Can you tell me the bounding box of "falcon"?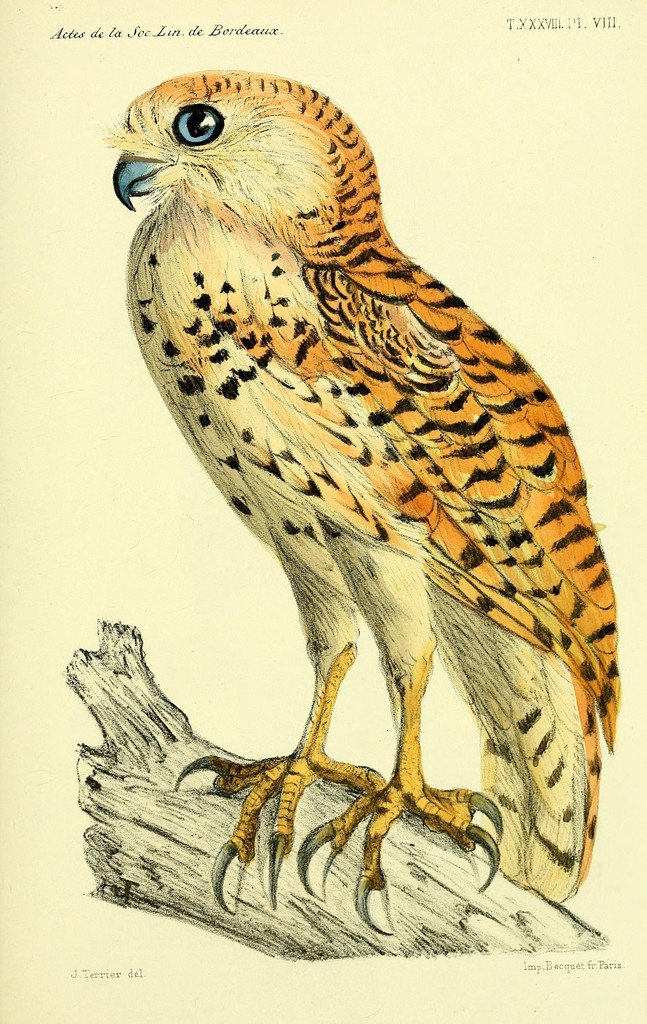
102 67 625 936.
